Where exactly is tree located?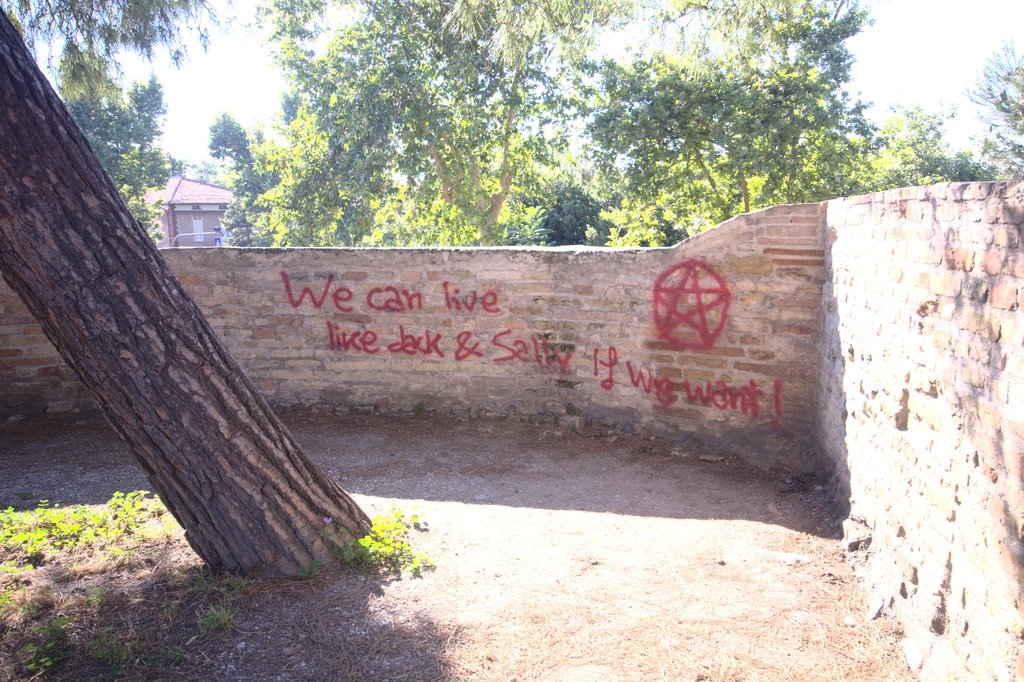
Its bounding box is [left=51, top=78, right=178, bottom=228].
